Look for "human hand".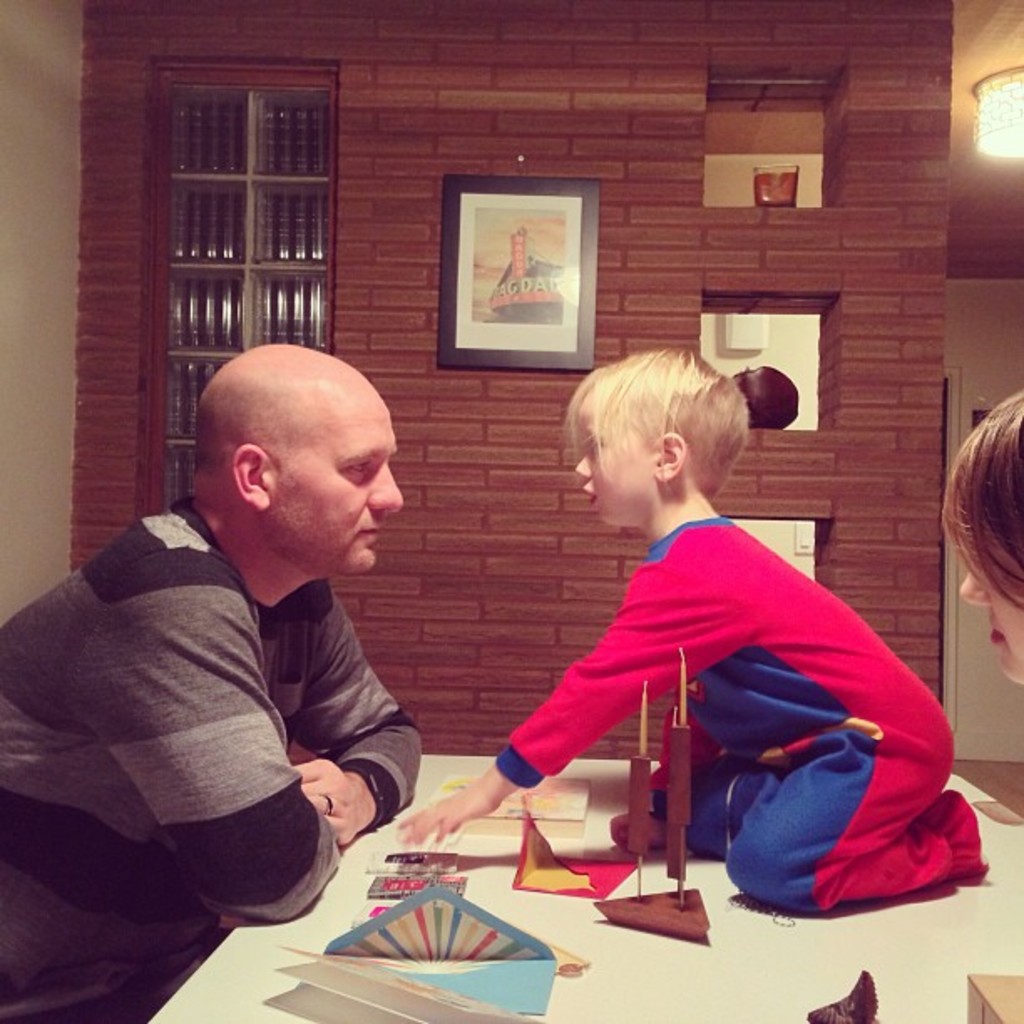
Found: [296,751,380,845].
